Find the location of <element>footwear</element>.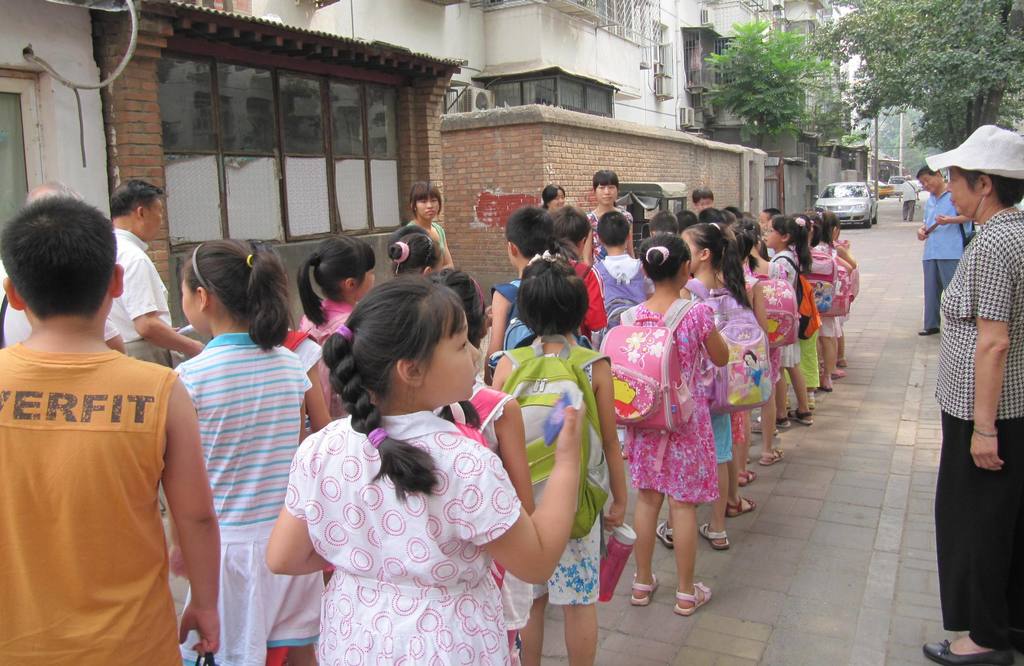
Location: 918,329,941,337.
